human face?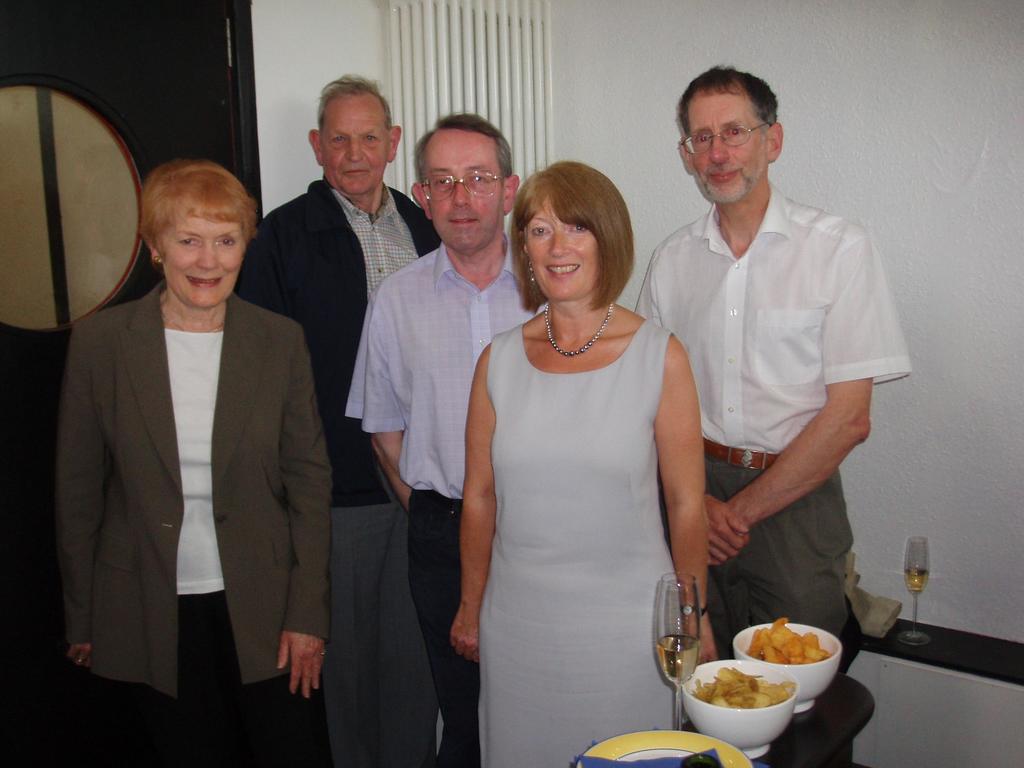
pyautogui.locateOnScreen(318, 93, 394, 196)
